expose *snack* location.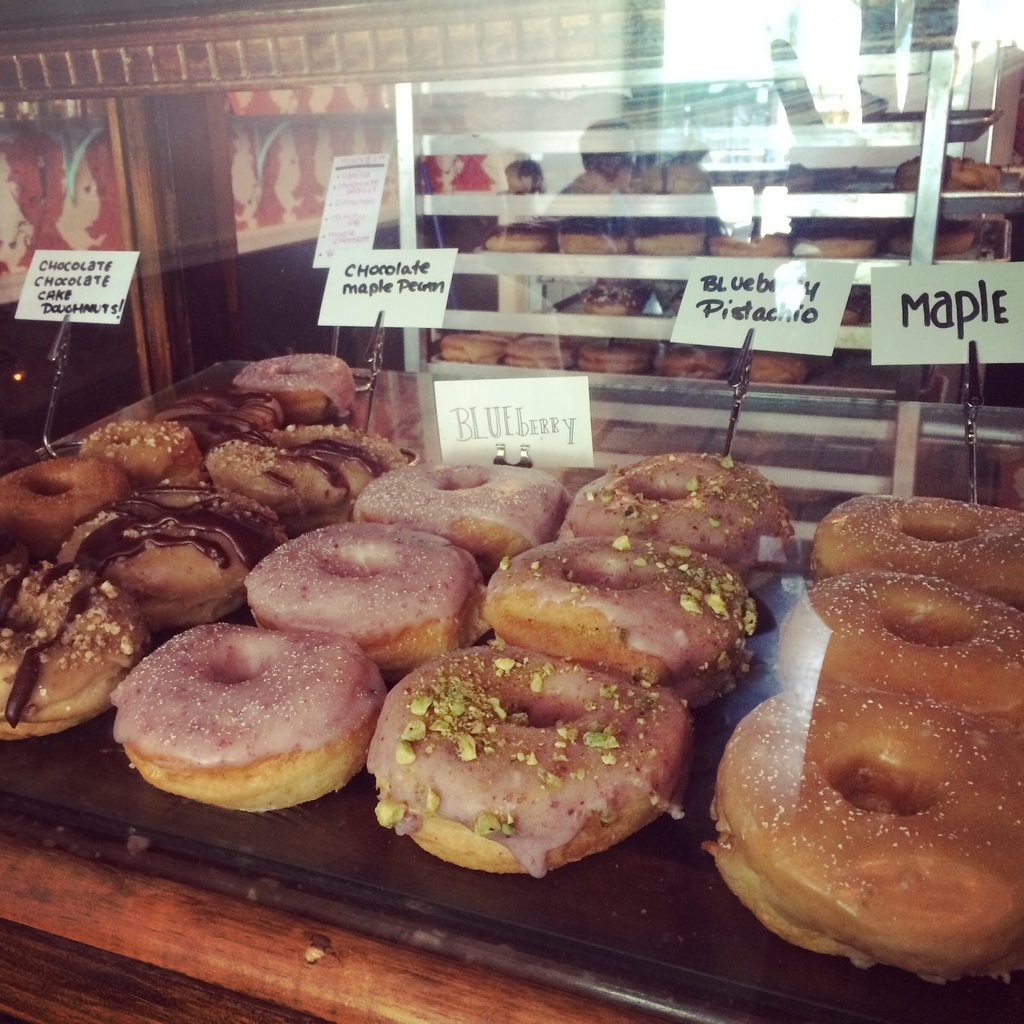
Exposed at region(797, 228, 877, 264).
